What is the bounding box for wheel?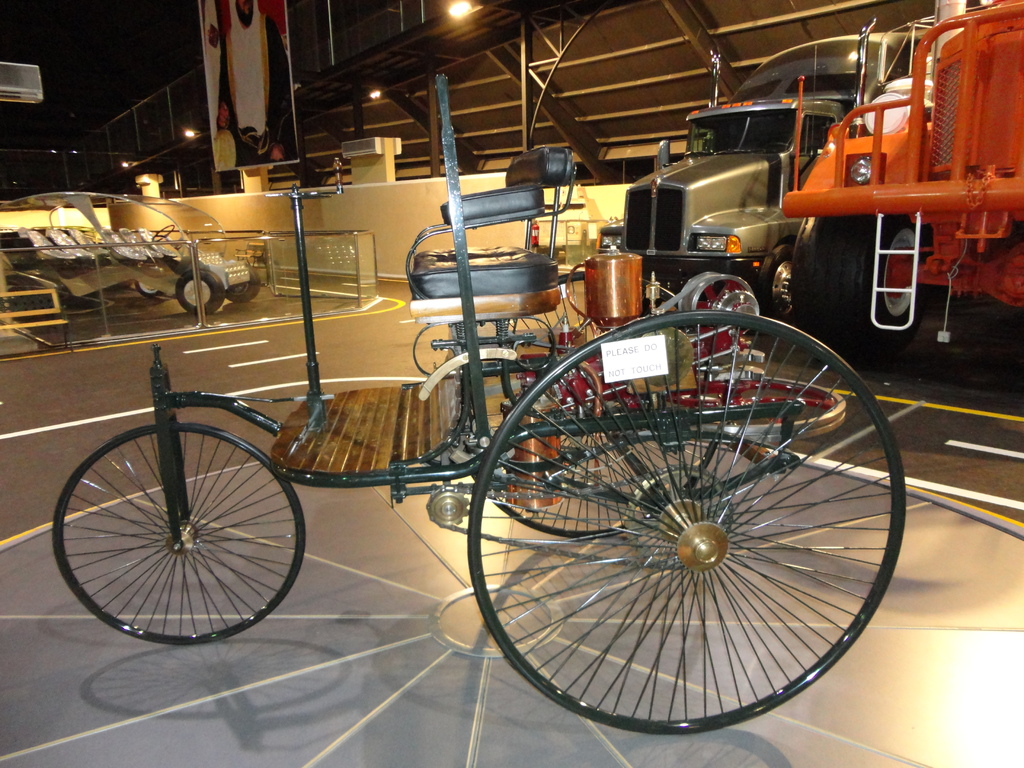
<bbox>424, 488, 468, 526</bbox>.
